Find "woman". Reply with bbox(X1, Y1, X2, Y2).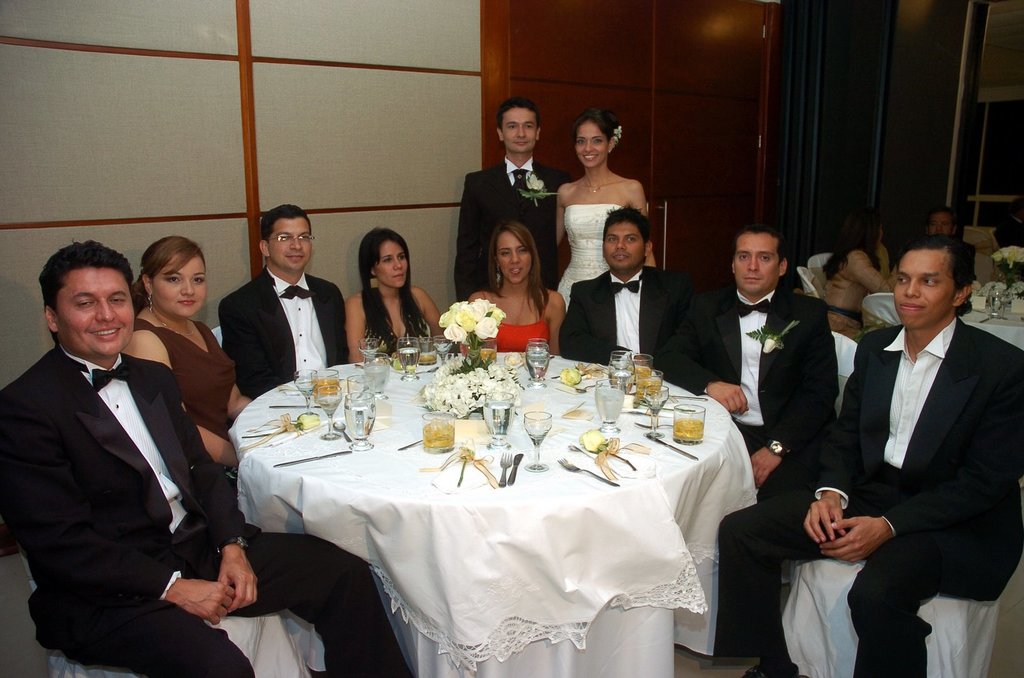
bbox(470, 222, 564, 354).
